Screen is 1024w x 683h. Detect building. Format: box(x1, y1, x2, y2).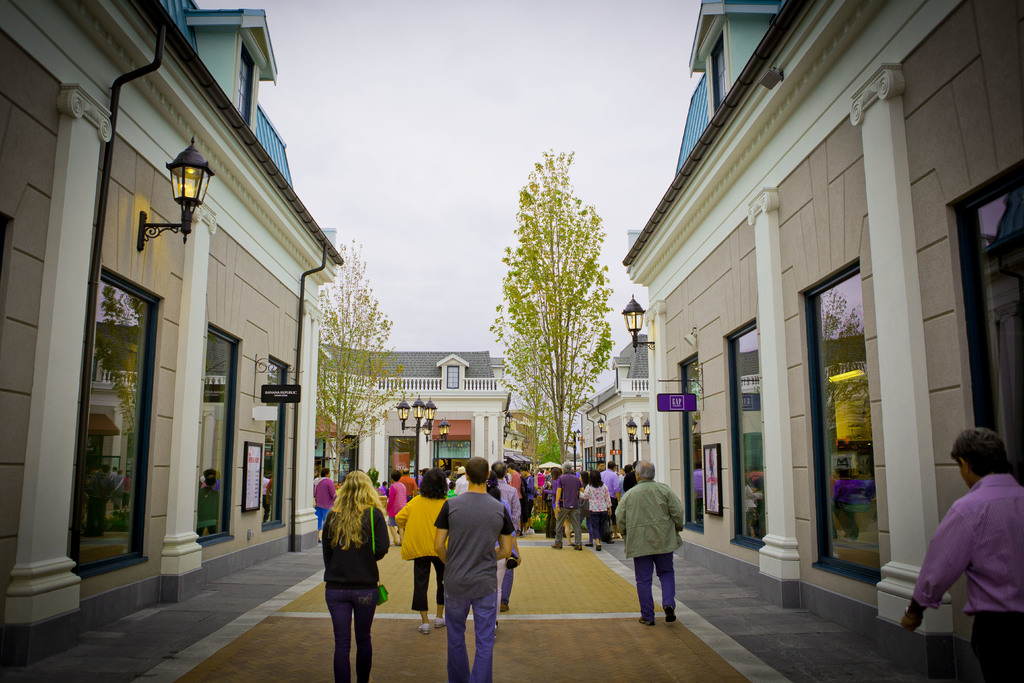
box(308, 347, 520, 486).
